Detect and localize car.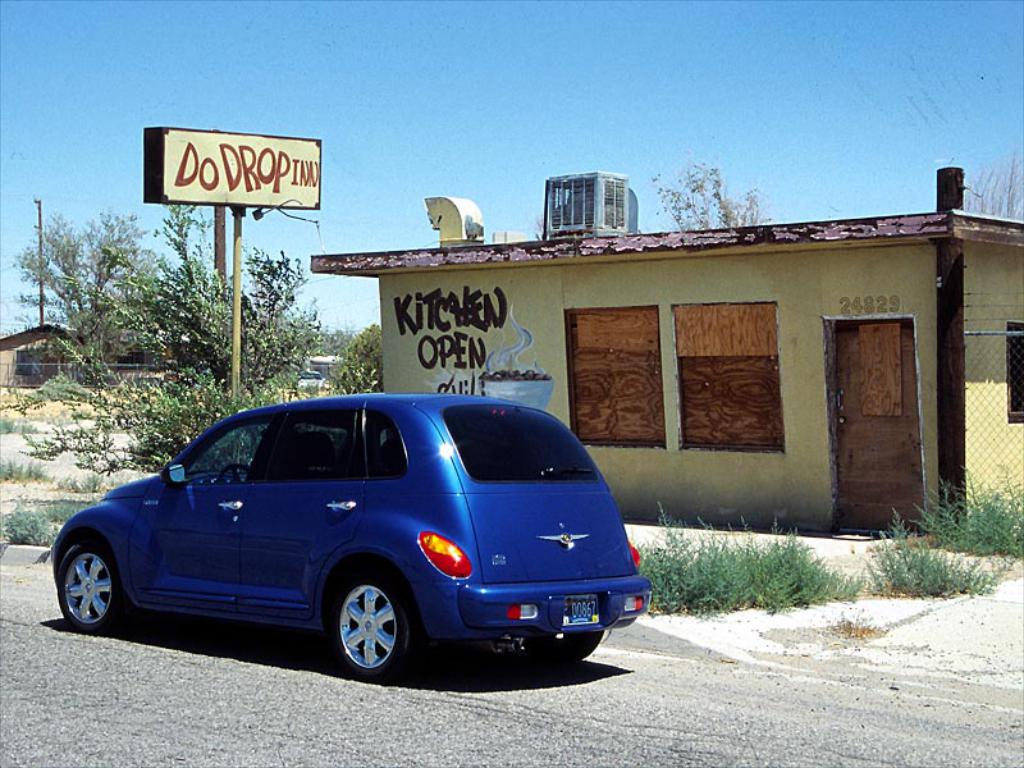
Localized at <bbox>15, 381, 660, 685</bbox>.
